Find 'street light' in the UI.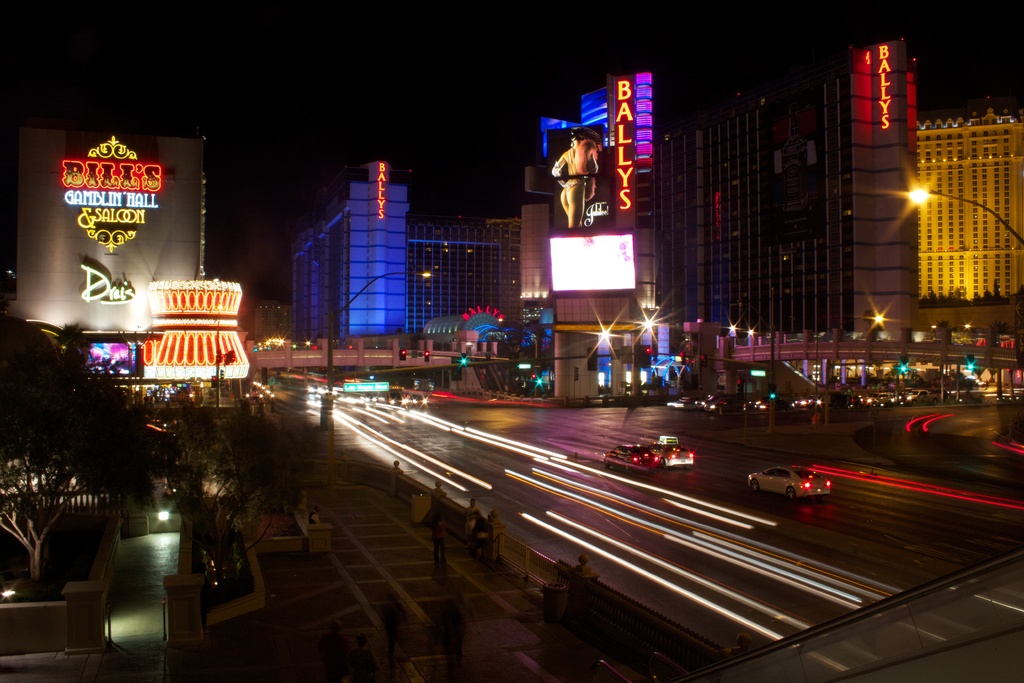
UI element at detection(906, 183, 1023, 240).
